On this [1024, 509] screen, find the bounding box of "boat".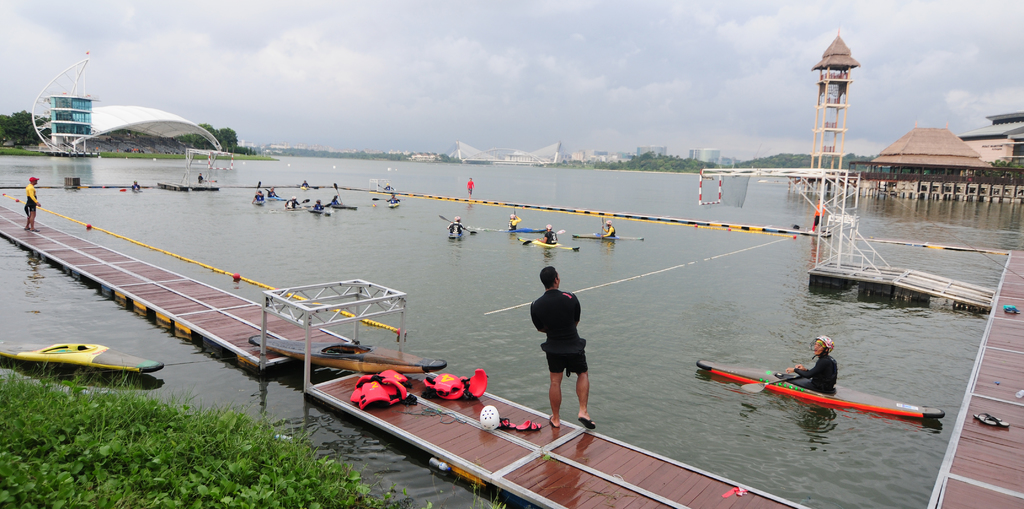
Bounding box: x1=328 y1=201 x2=353 y2=212.
